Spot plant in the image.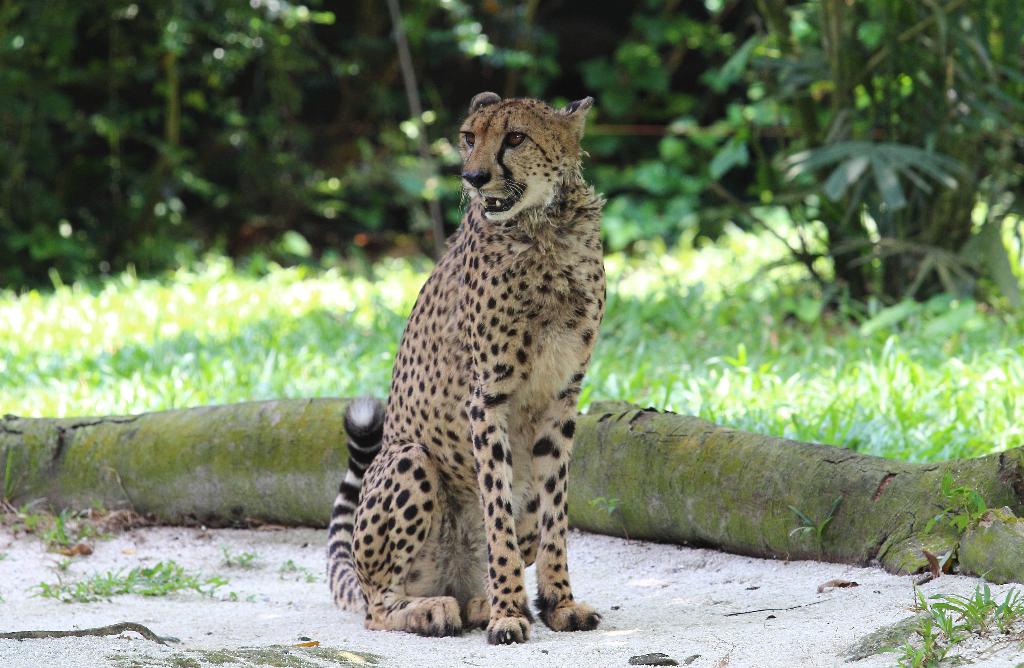
plant found at {"left": 224, "top": 546, "right": 255, "bottom": 570}.
